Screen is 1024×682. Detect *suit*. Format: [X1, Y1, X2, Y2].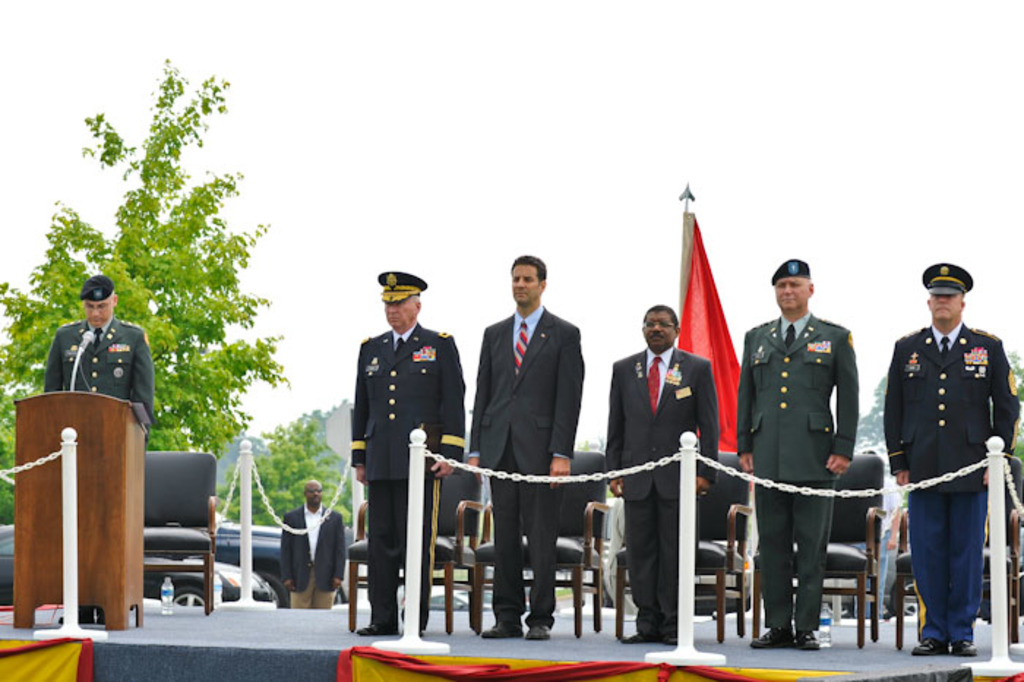
[44, 316, 154, 420].
